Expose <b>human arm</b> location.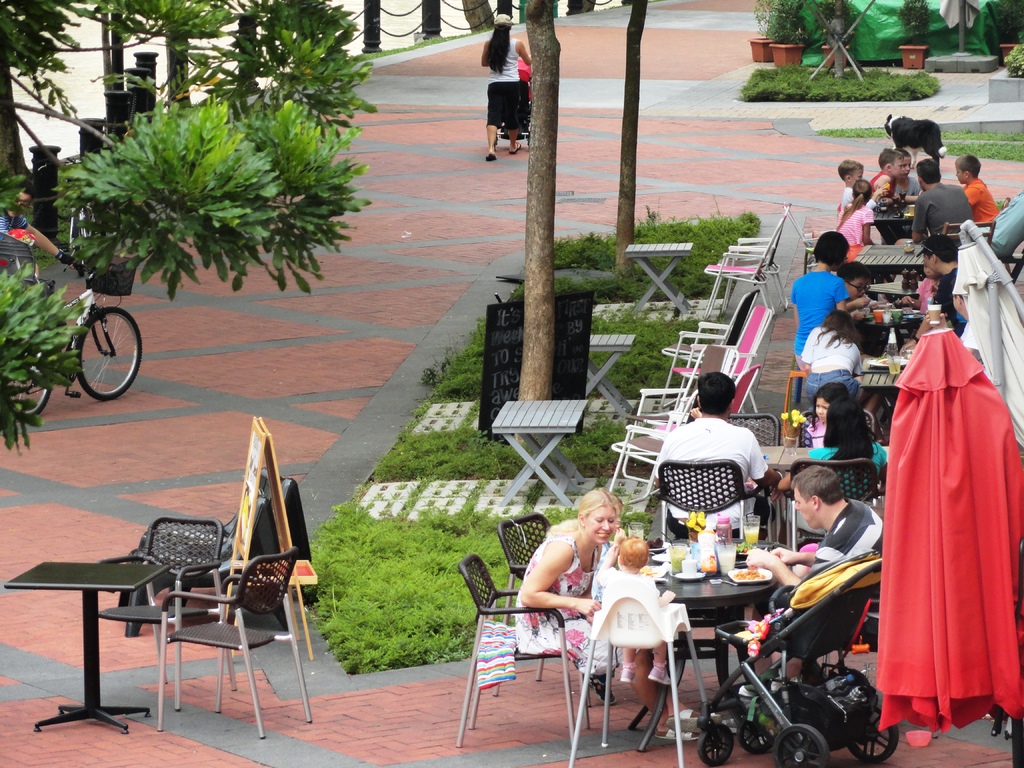
Exposed at 903,193,919,204.
